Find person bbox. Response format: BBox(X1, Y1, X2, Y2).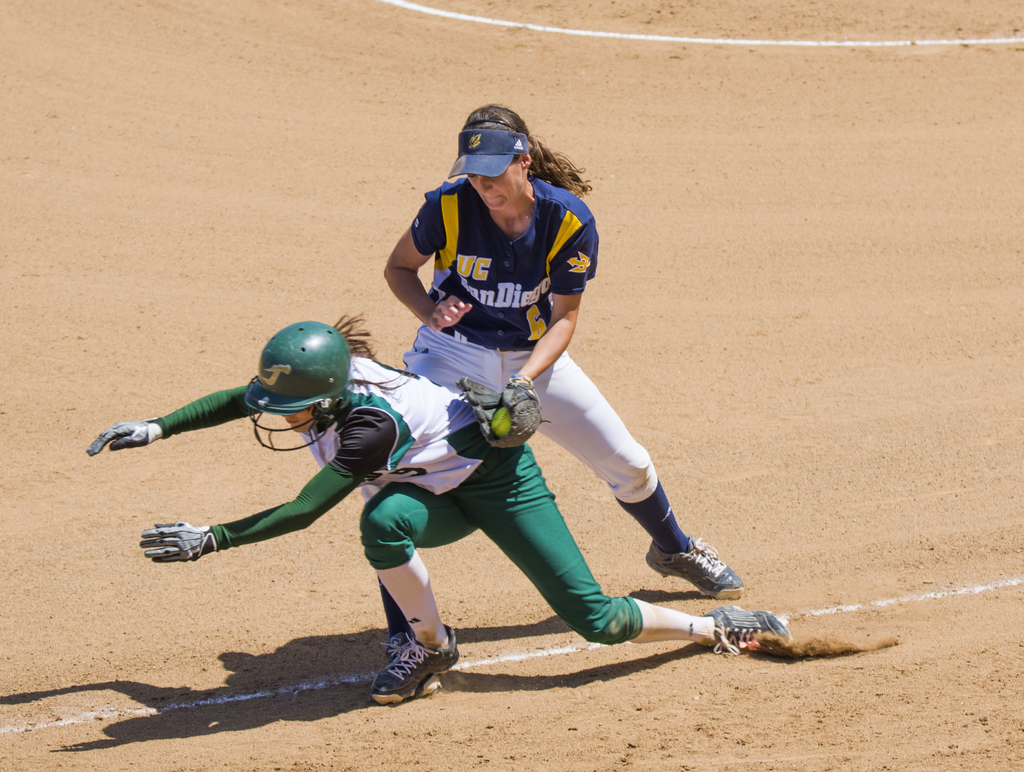
BBox(376, 104, 746, 698).
